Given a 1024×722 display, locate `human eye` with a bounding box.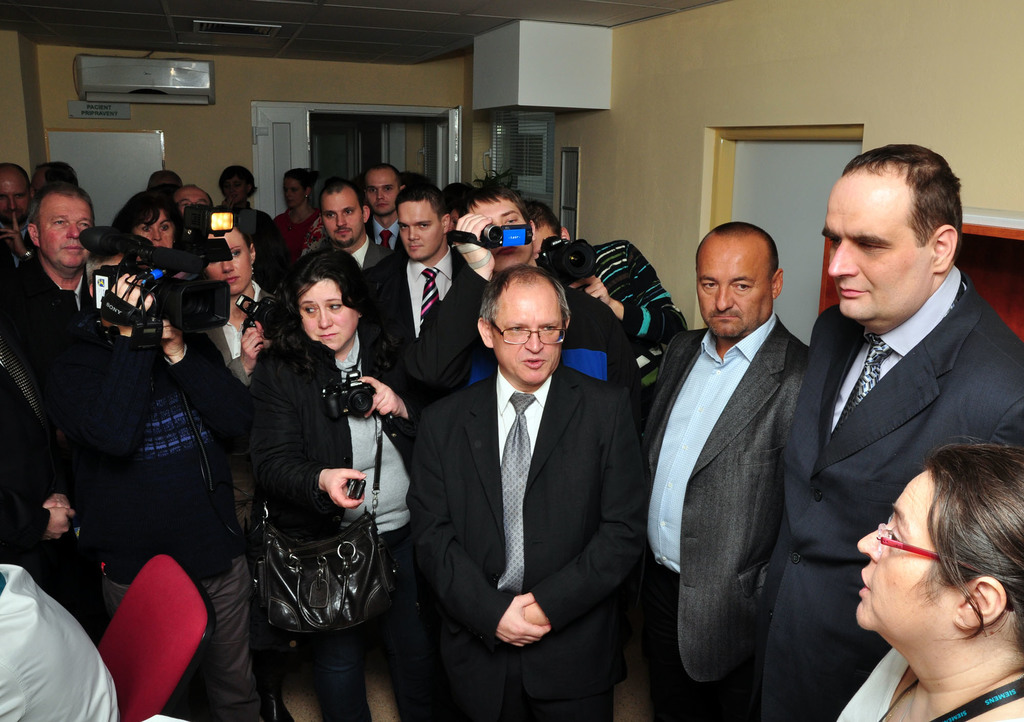
Located: bbox(825, 234, 839, 246).
